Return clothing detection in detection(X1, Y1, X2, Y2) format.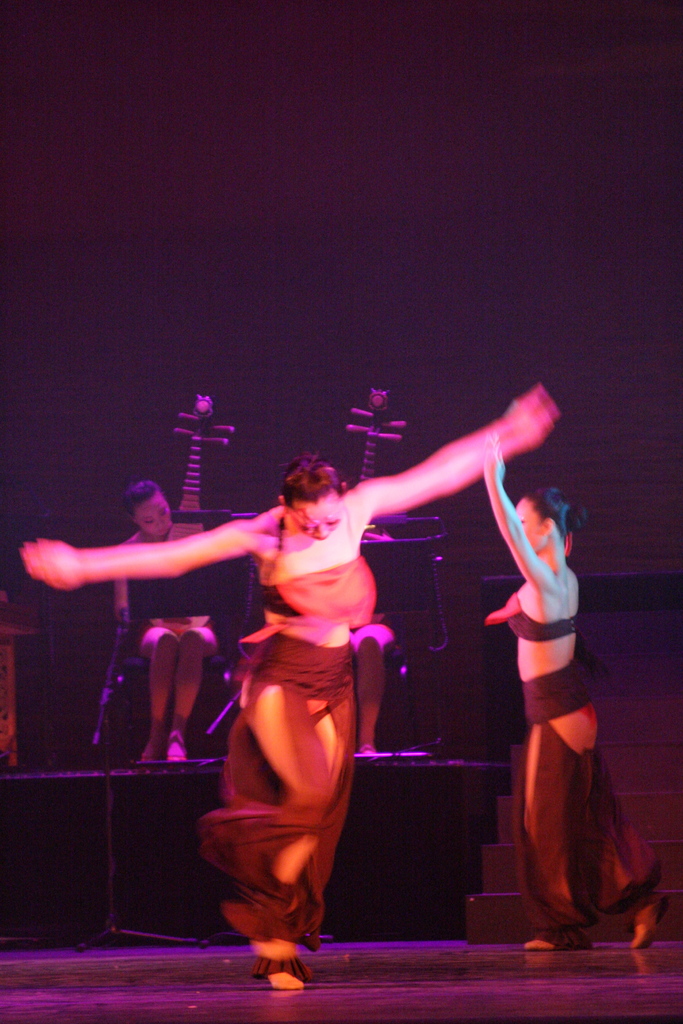
detection(205, 500, 391, 935).
